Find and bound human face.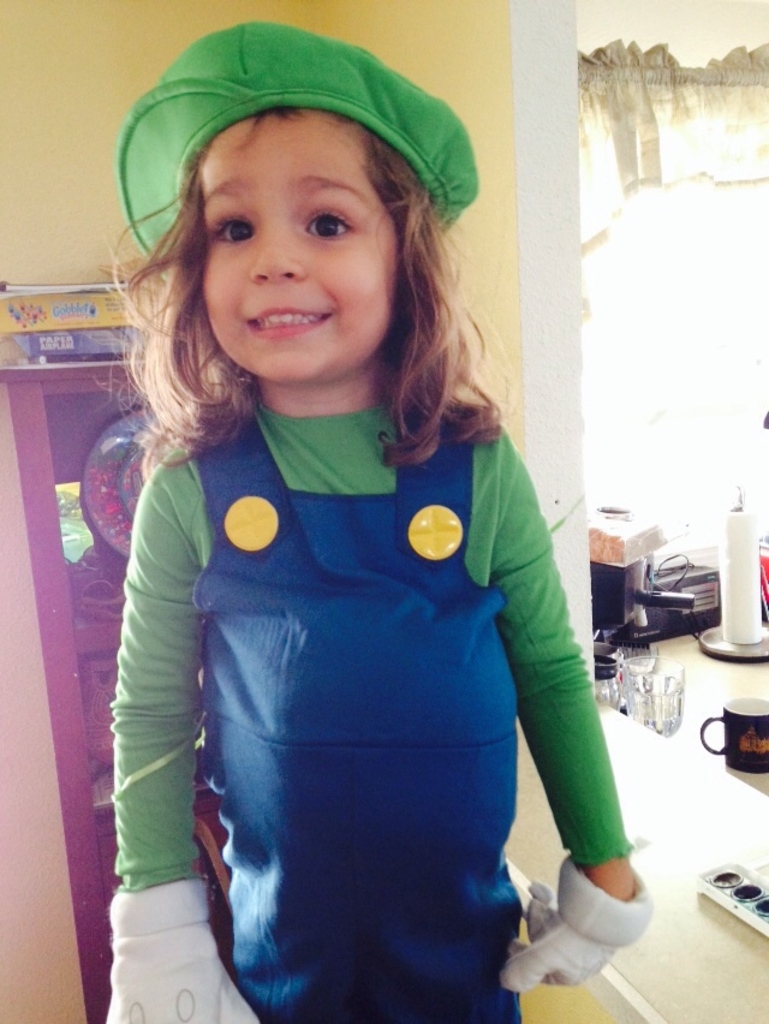
Bound: crop(202, 113, 400, 380).
